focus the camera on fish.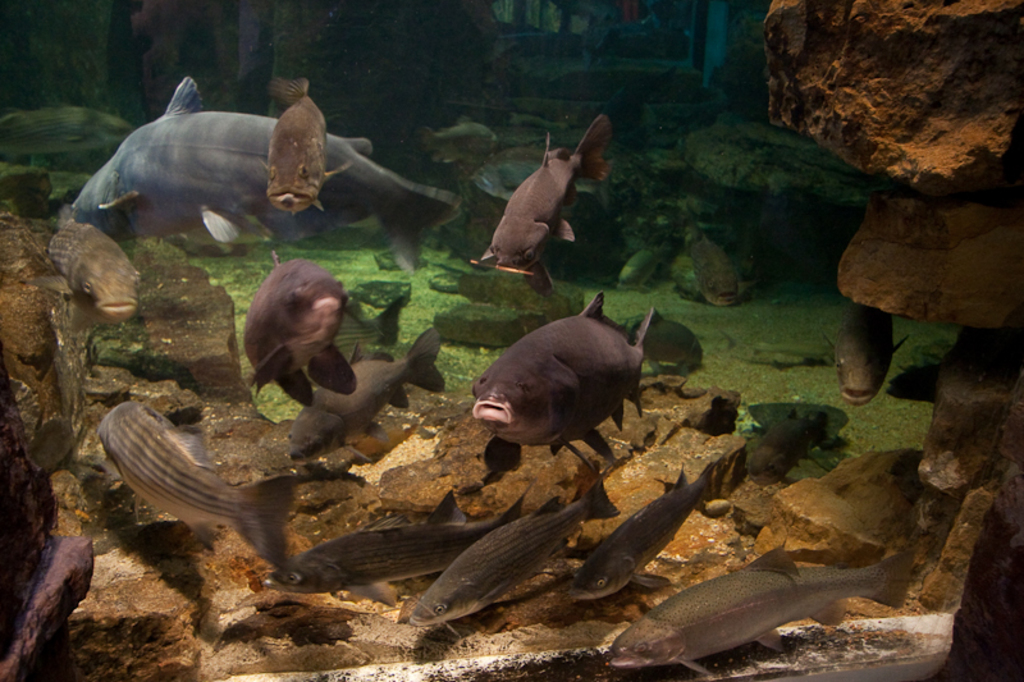
Focus region: 91/400/301/576.
